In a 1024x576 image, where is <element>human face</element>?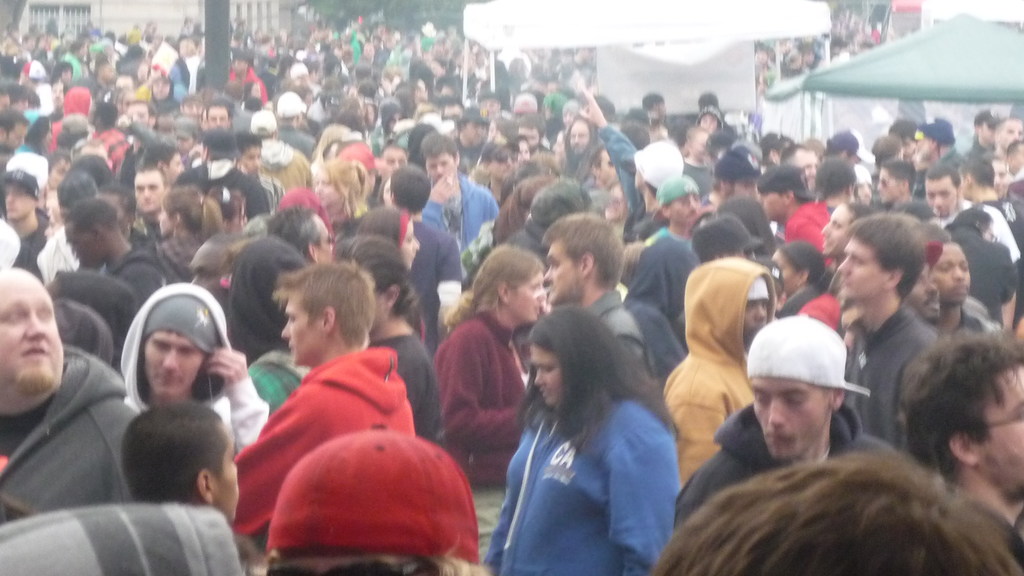
429, 148, 458, 182.
